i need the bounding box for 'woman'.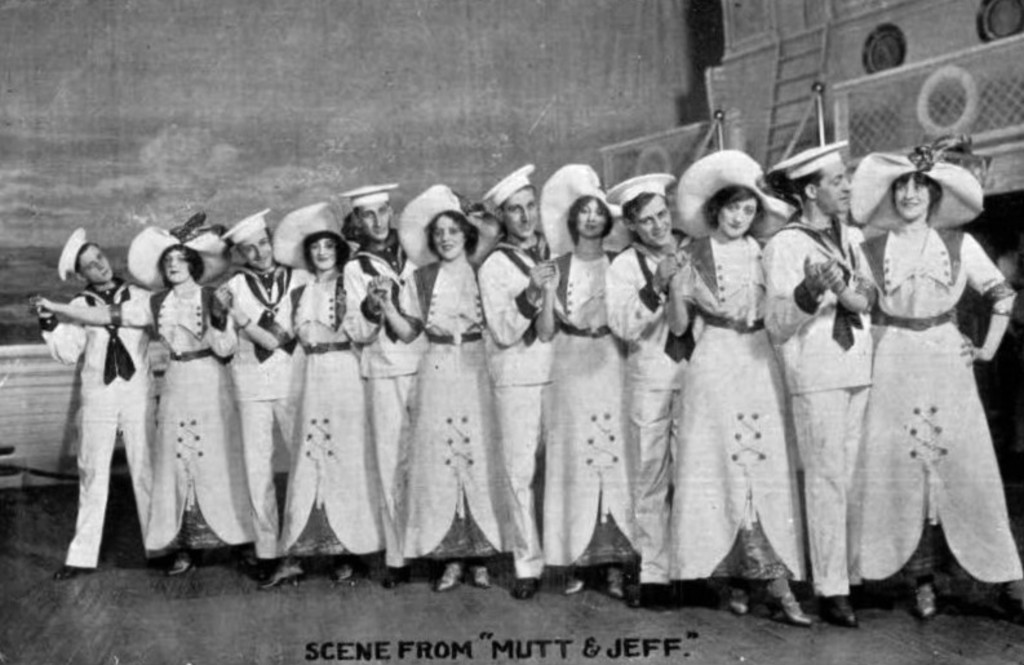
Here it is: crop(371, 212, 522, 586).
